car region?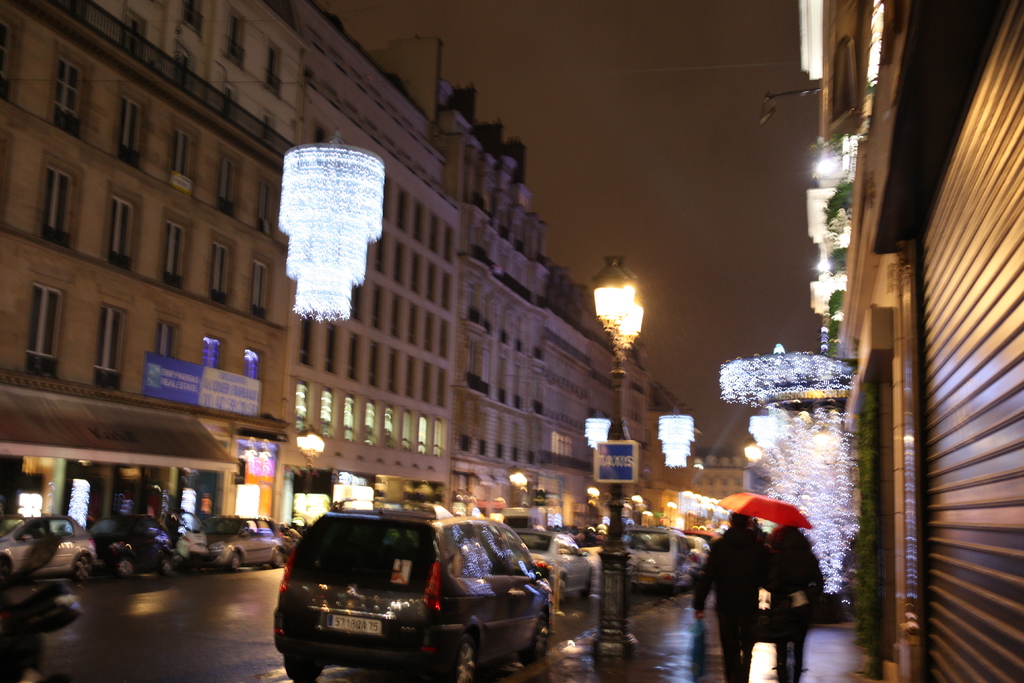
[619,527,695,584]
